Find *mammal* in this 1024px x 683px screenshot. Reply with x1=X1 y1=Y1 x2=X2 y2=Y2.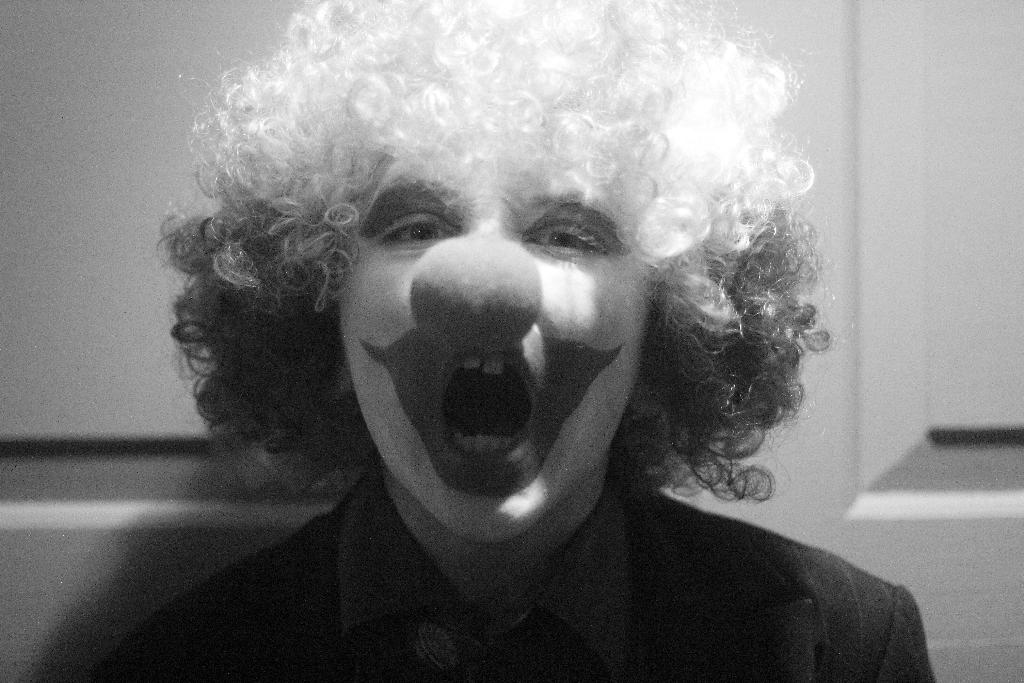
x1=85 y1=0 x2=936 y2=682.
